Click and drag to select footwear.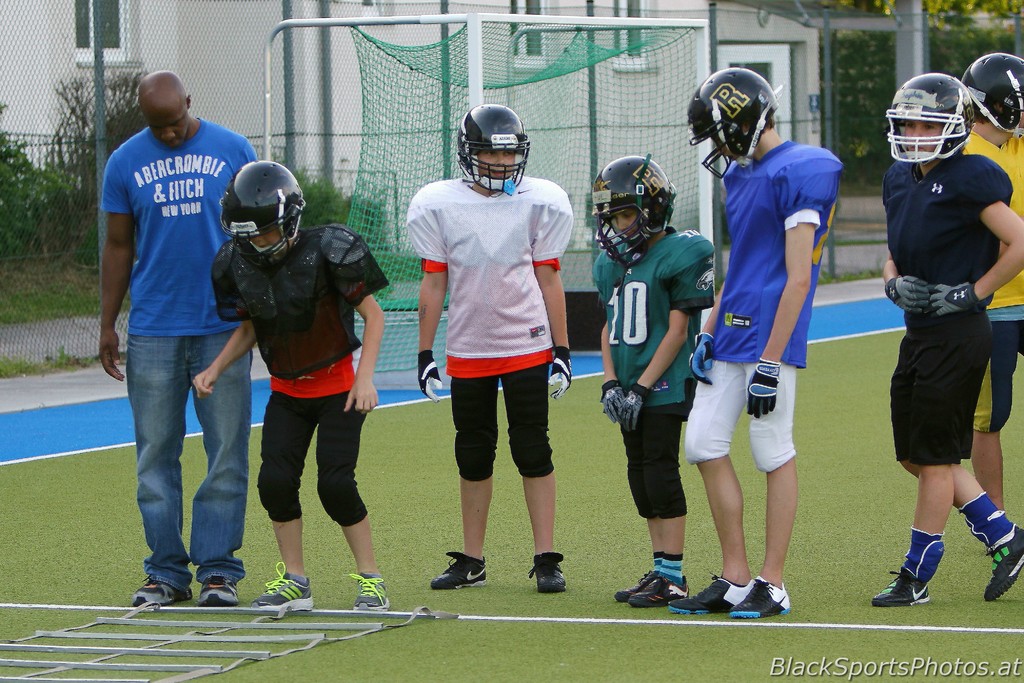
Selection: Rect(874, 572, 929, 606).
